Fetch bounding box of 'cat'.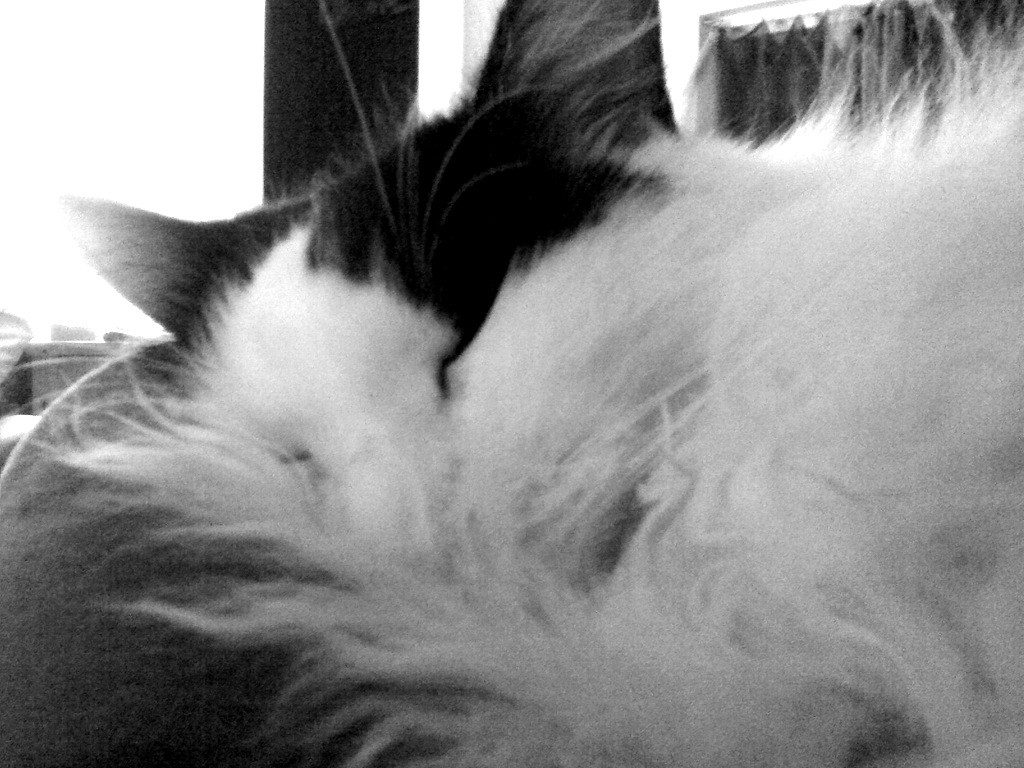
Bbox: [0,0,1023,767].
